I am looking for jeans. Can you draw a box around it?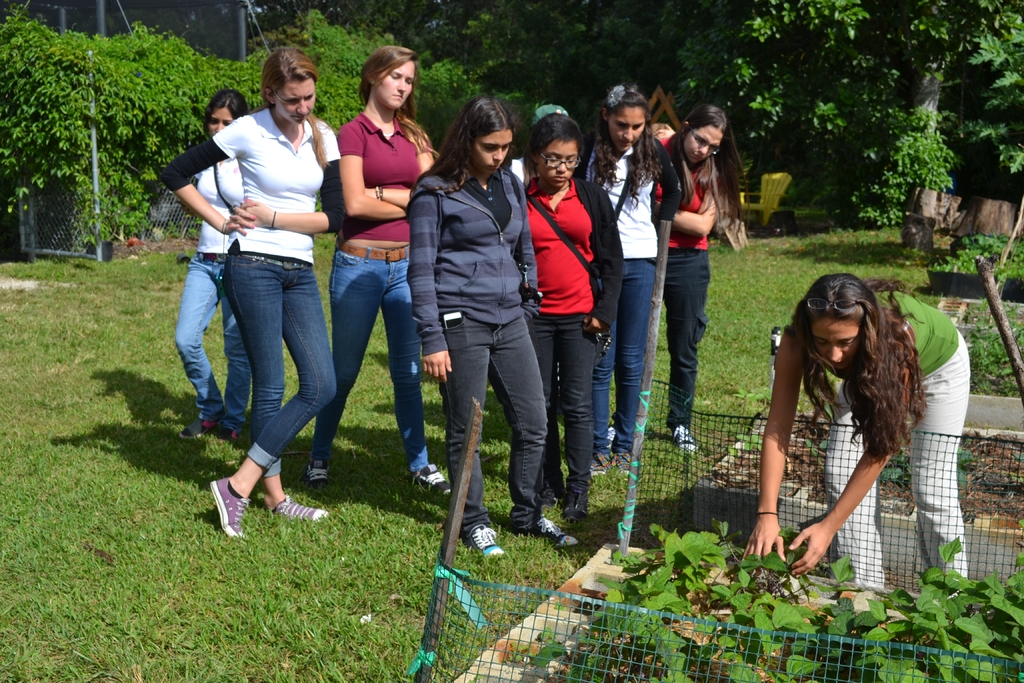
Sure, the bounding box is BBox(437, 323, 549, 547).
